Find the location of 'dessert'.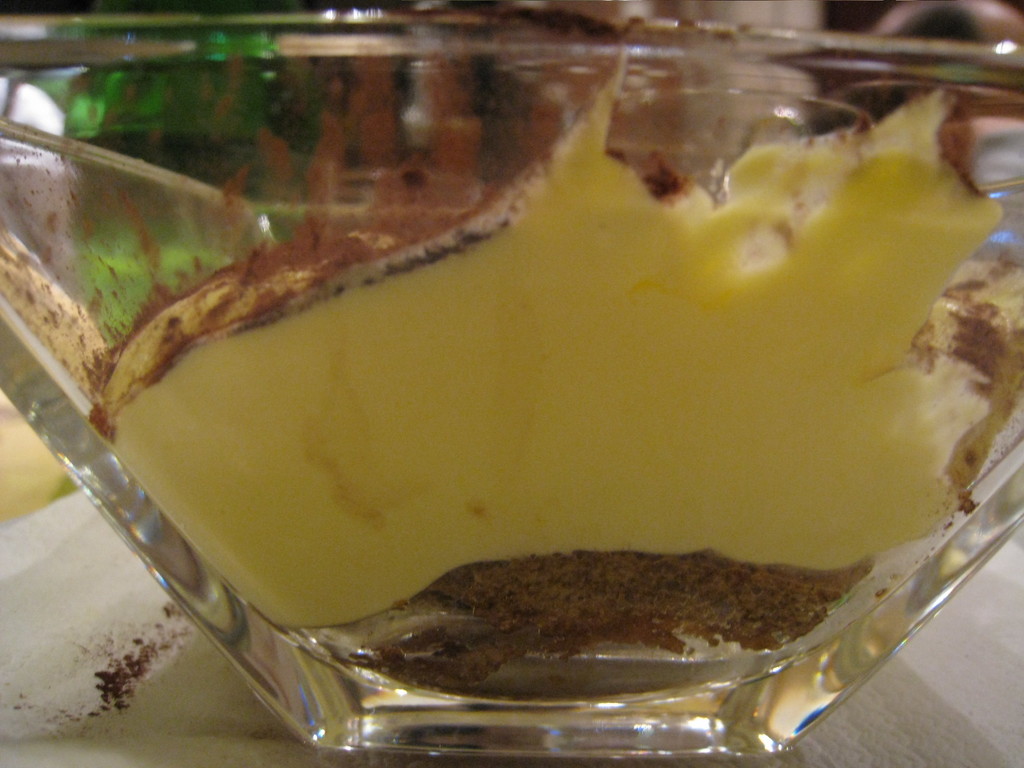
Location: (left=95, top=47, right=1023, bottom=694).
